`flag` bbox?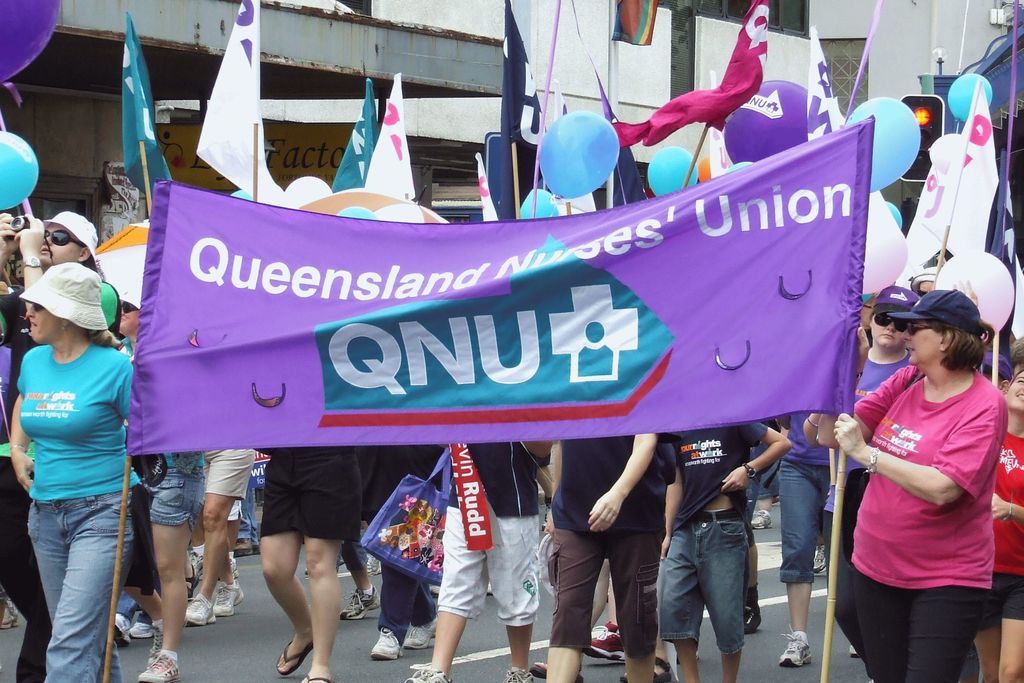
box=[323, 75, 377, 193]
